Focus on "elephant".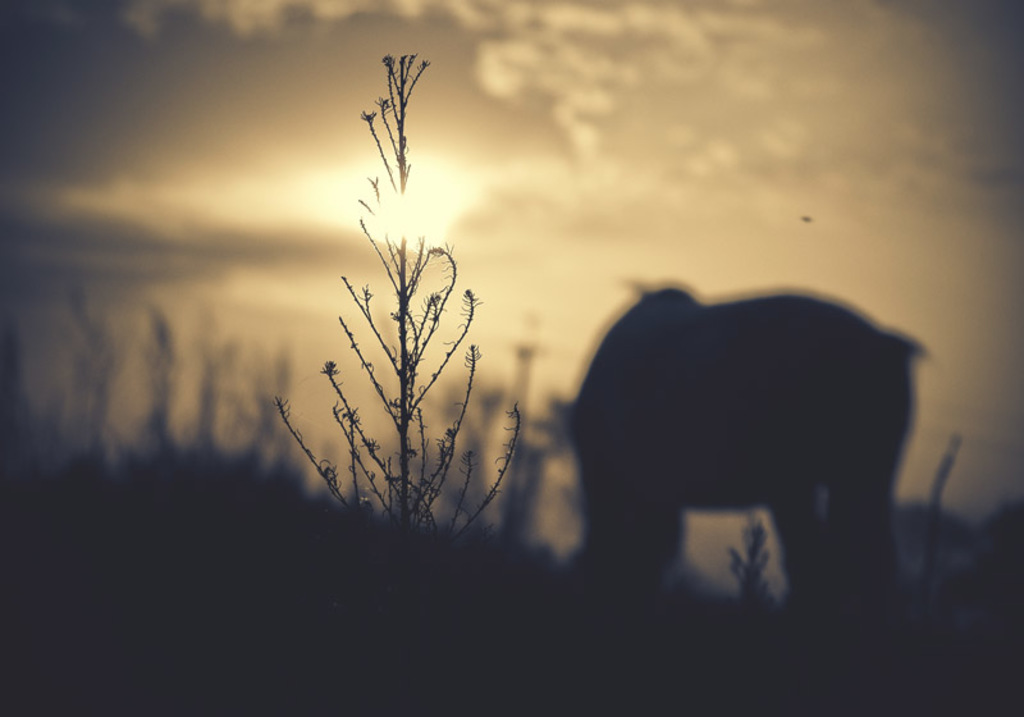
Focused at x1=568, y1=284, x2=933, y2=609.
